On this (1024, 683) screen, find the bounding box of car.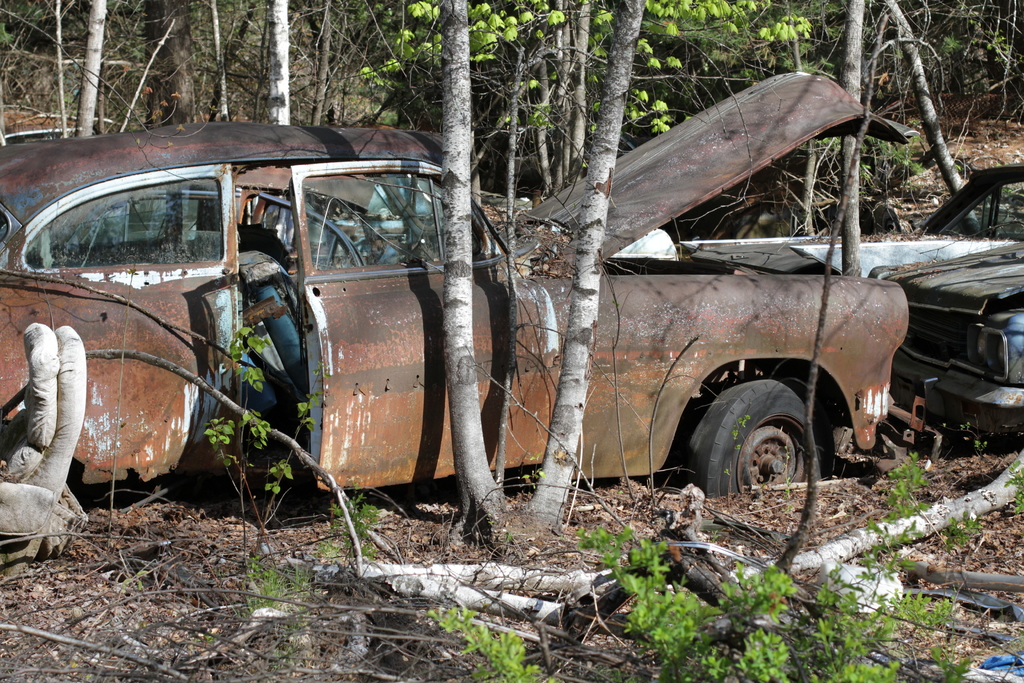
Bounding box: (0,70,920,502).
